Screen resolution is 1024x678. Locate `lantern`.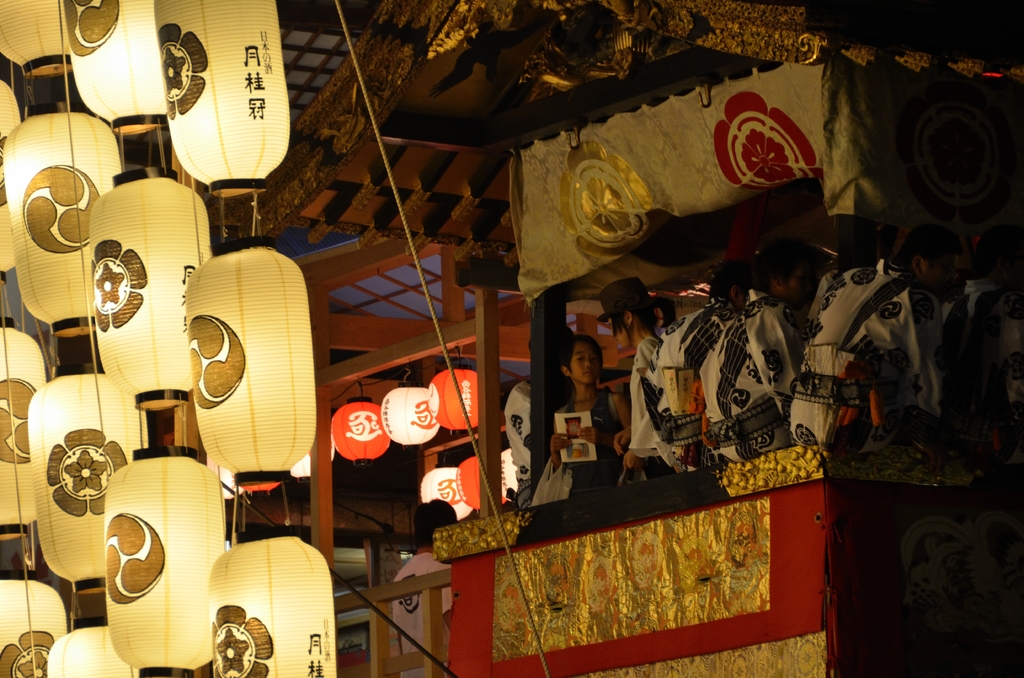
<region>214, 464, 237, 506</region>.
